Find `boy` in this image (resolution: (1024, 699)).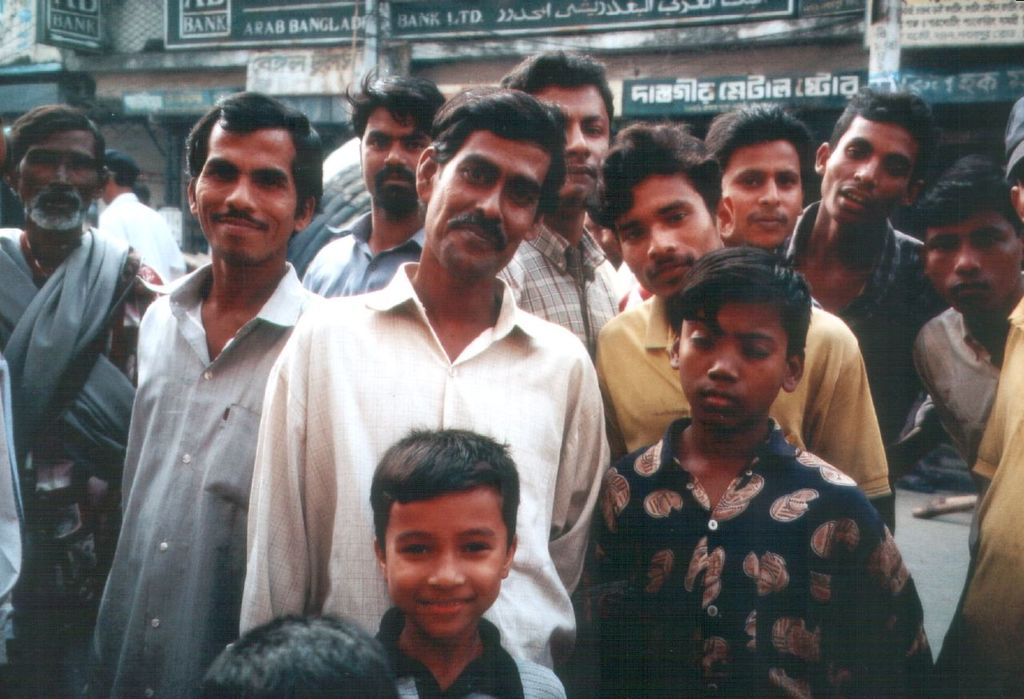
crop(371, 426, 573, 698).
